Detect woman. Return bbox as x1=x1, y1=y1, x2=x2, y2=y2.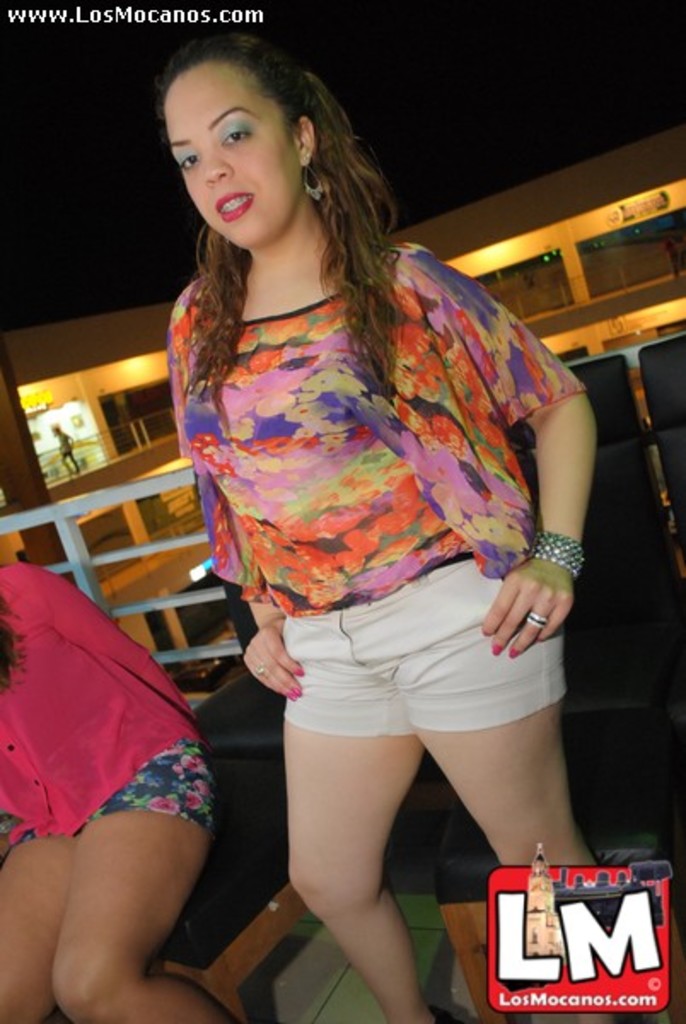
x1=135, y1=46, x2=655, y2=998.
